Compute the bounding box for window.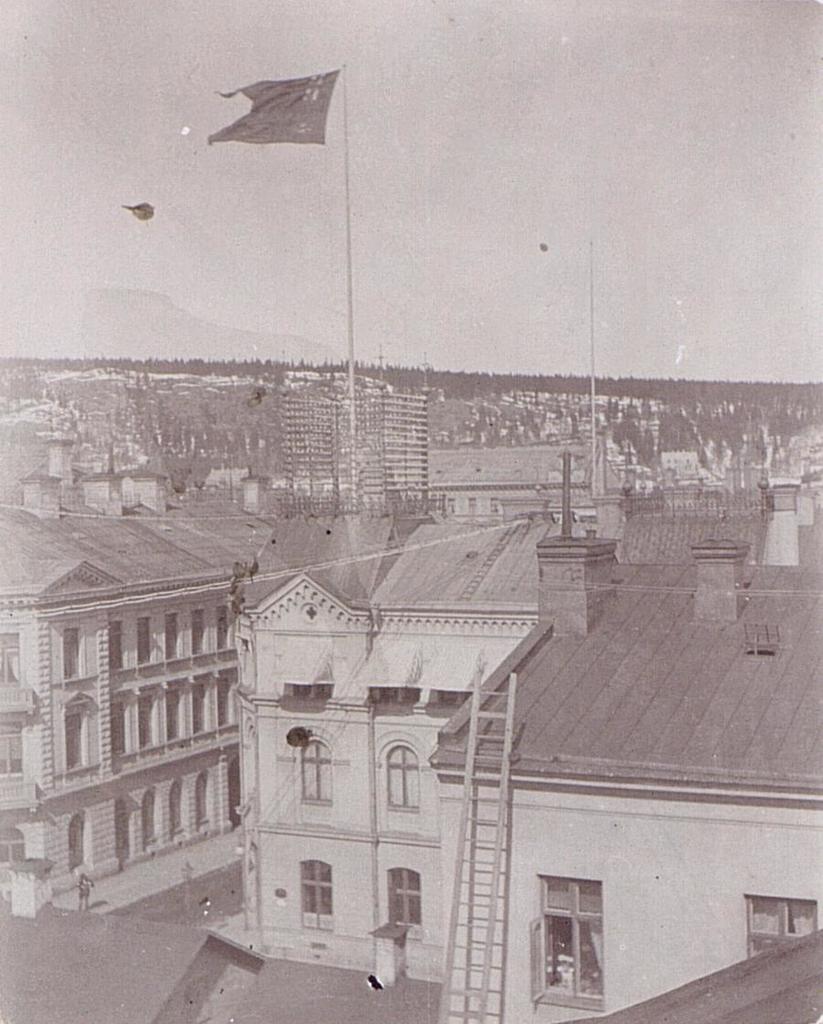
[left=174, top=777, right=184, bottom=839].
